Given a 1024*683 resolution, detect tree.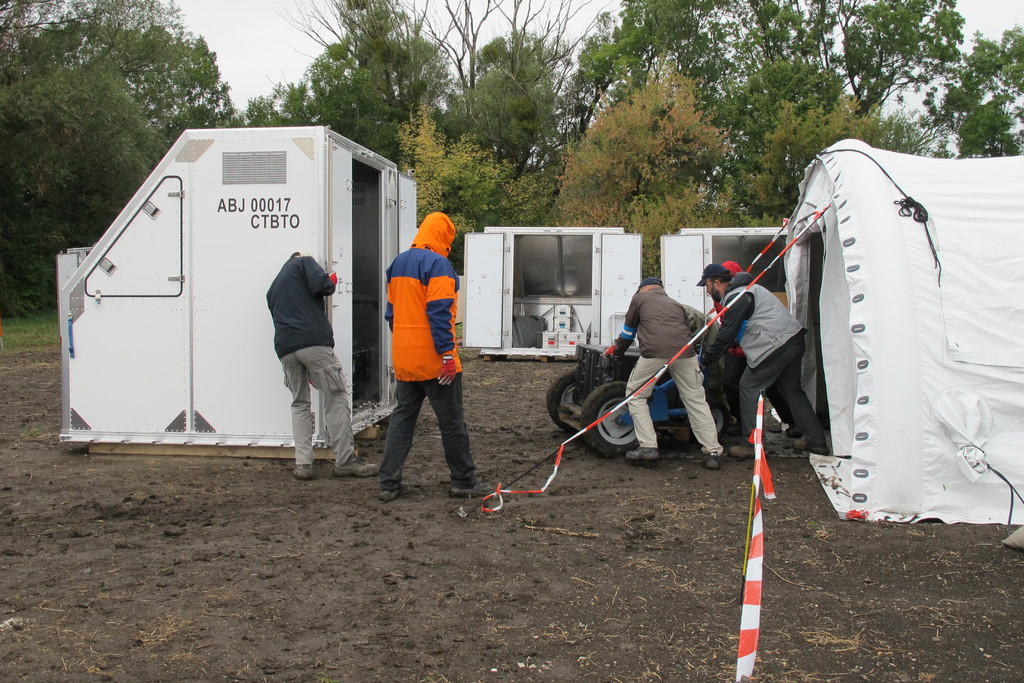
left=1, top=0, right=246, bottom=320.
